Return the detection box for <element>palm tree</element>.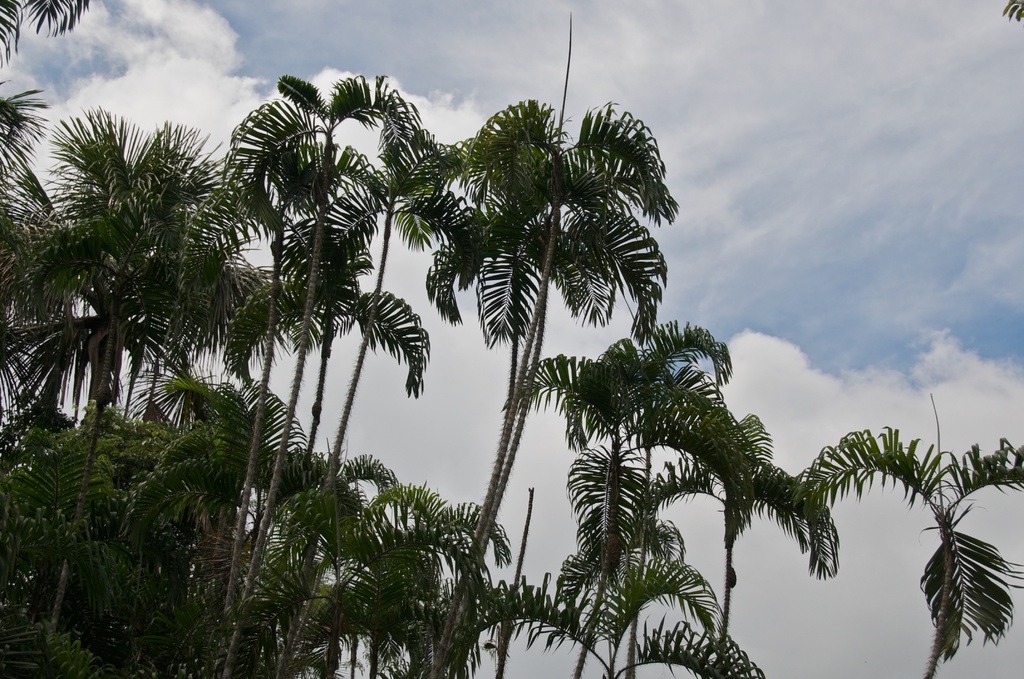
<bbox>458, 199, 600, 659</bbox>.
